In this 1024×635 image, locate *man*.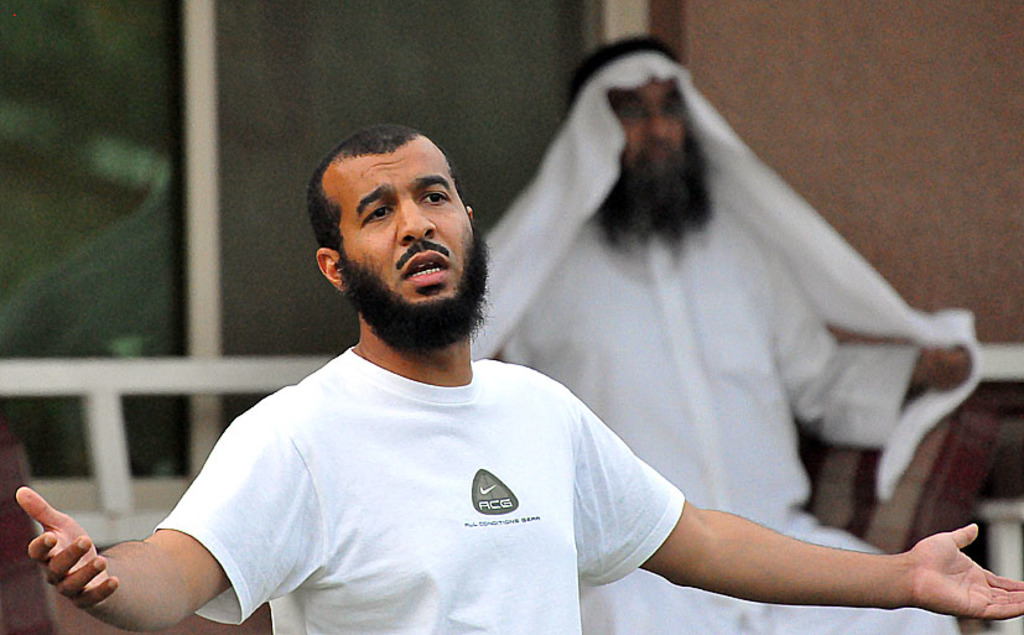
Bounding box: detection(12, 118, 1023, 634).
